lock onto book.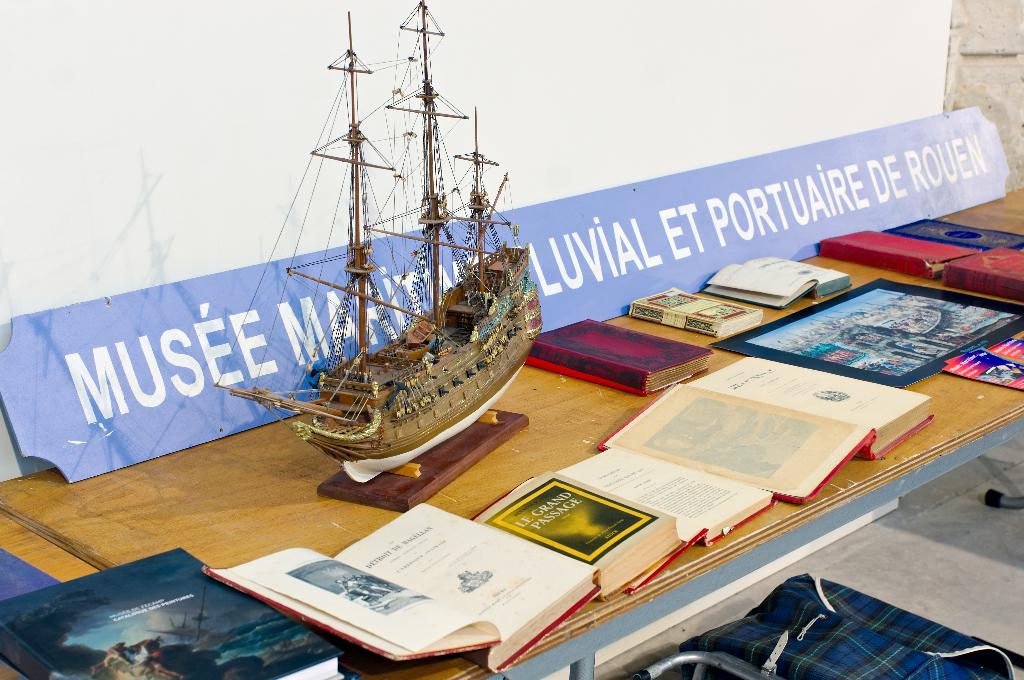
Locked: bbox=(817, 231, 982, 280).
